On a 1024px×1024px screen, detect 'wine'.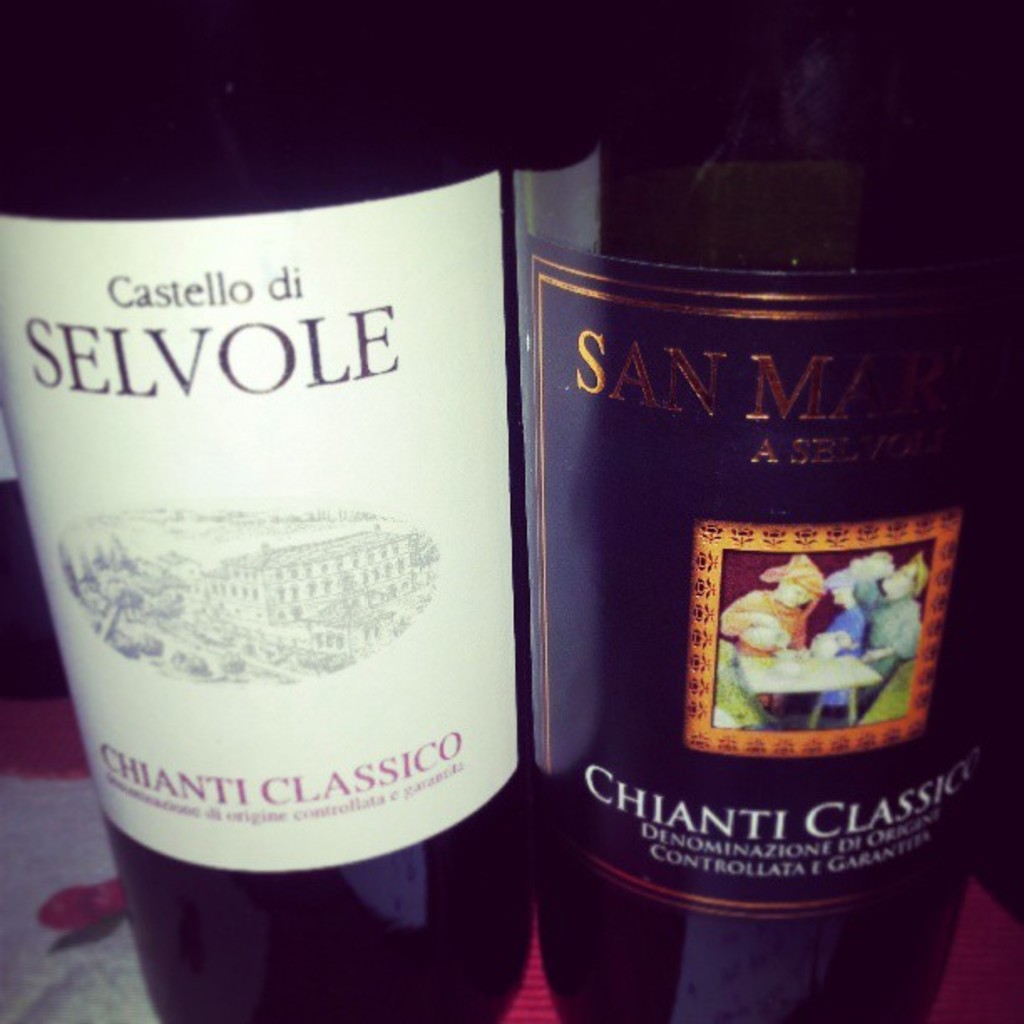
<region>534, 0, 1022, 1022</region>.
